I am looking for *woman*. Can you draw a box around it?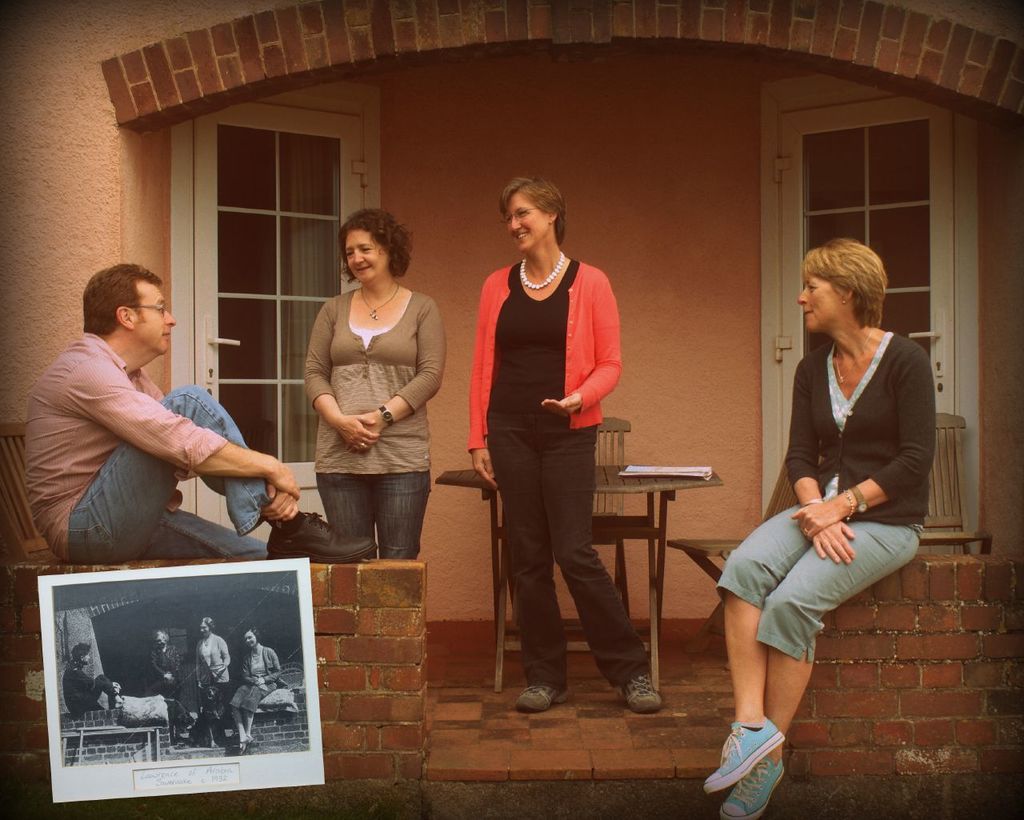
Sure, the bounding box is (x1=300, y1=216, x2=436, y2=574).
